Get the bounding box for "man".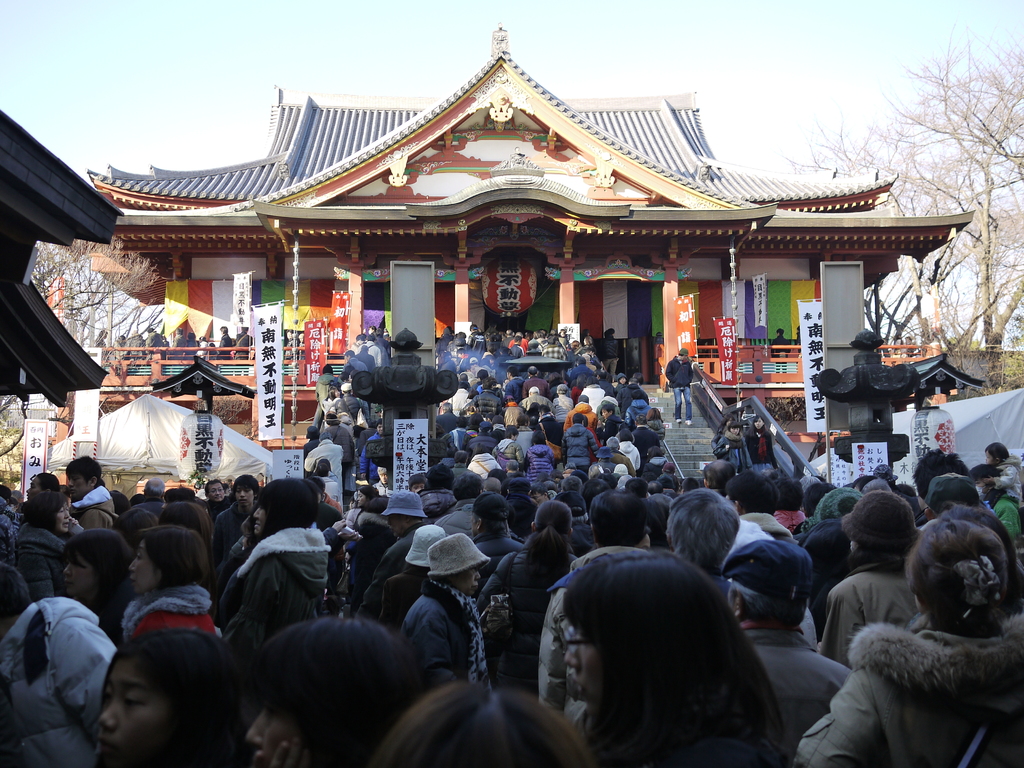
detection(721, 539, 858, 760).
